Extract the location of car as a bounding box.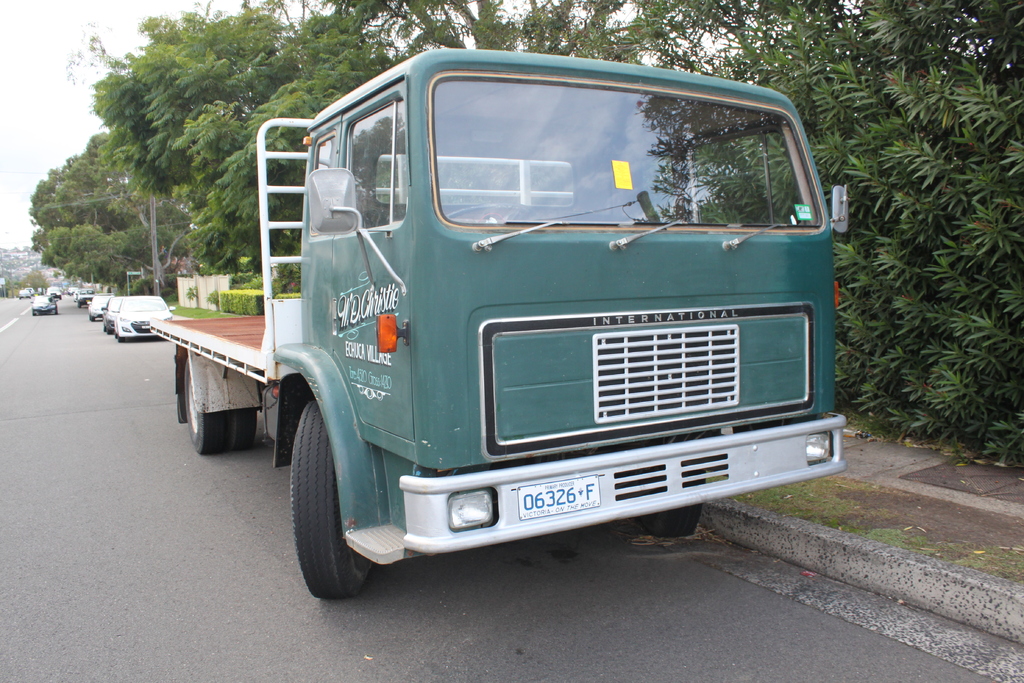
l=90, t=297, r=113, b=323.
